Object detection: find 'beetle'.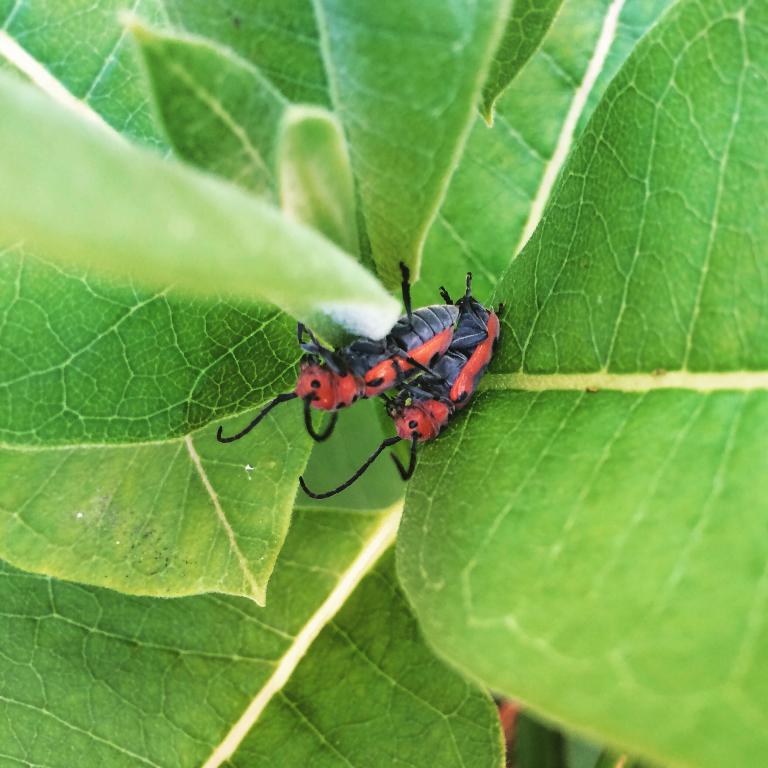
Rect(290, 291, 511, 502).
